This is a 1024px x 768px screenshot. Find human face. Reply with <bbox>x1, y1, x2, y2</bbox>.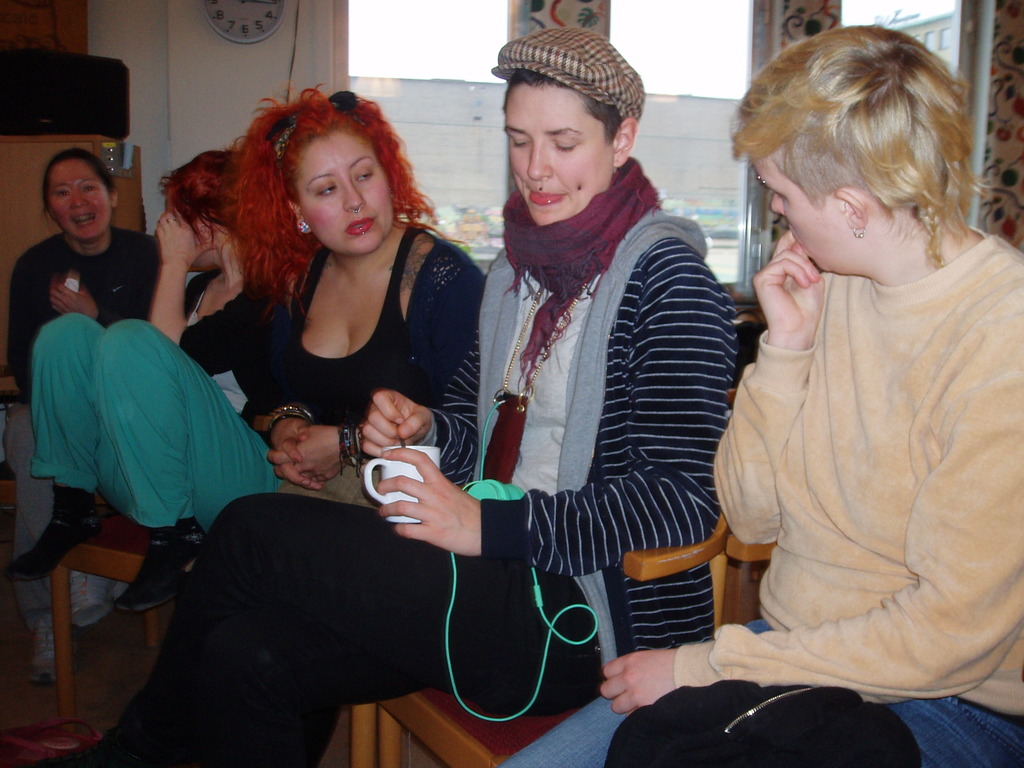
<bbox>49, 159, 115, 243</bbox>.
